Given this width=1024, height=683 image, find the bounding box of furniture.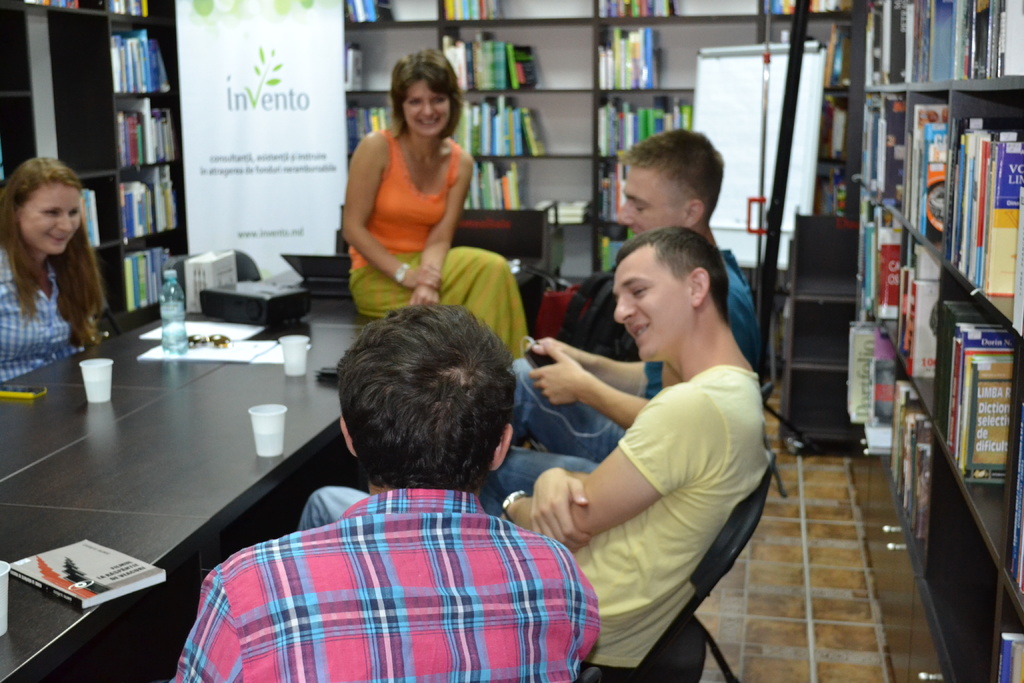
region(774, 208, 859, 456).
